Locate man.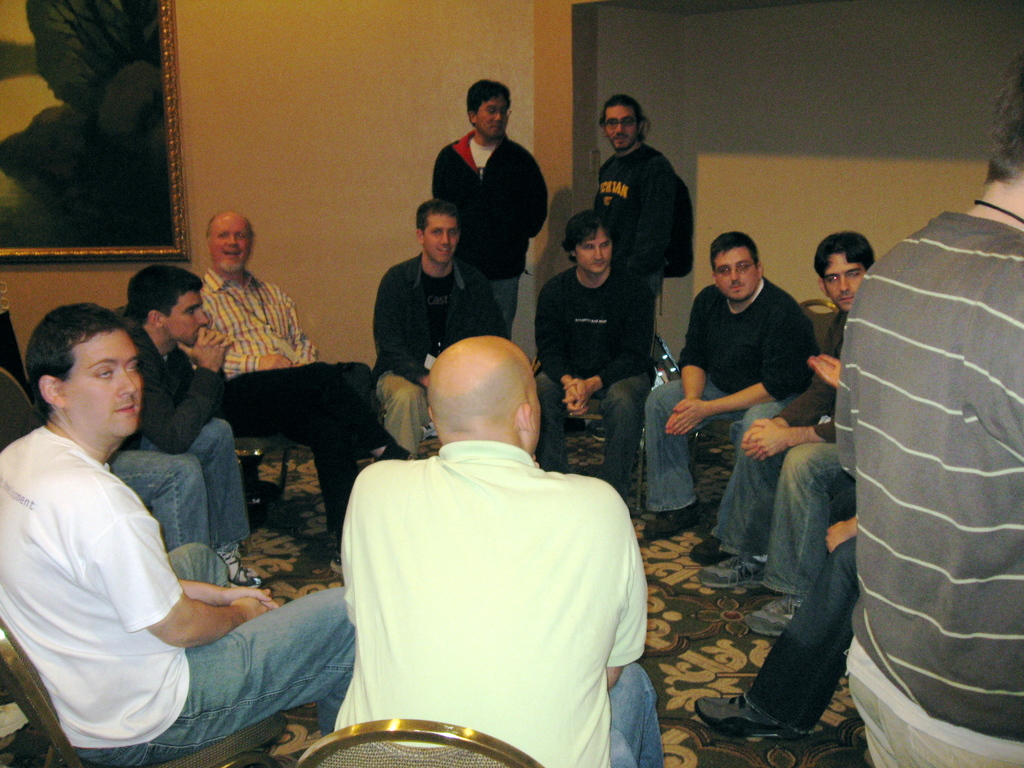
Bounding box: 109/266/264/589.
